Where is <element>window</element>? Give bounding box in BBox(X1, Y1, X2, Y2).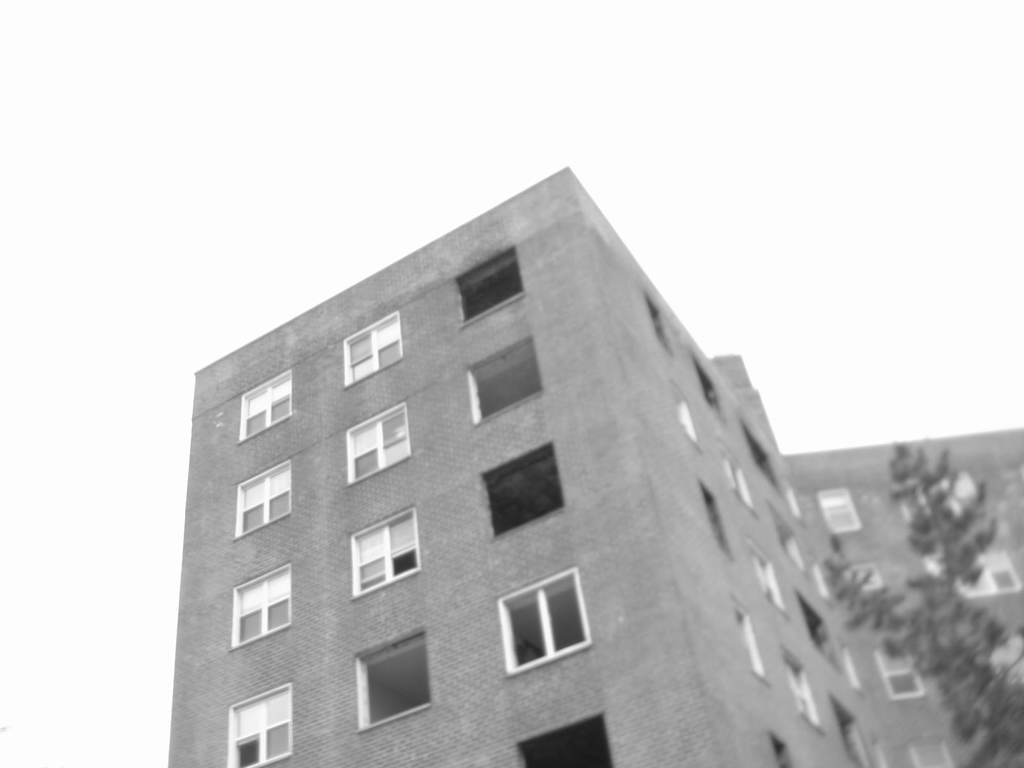
BBox(777, 648, 826, 735).
